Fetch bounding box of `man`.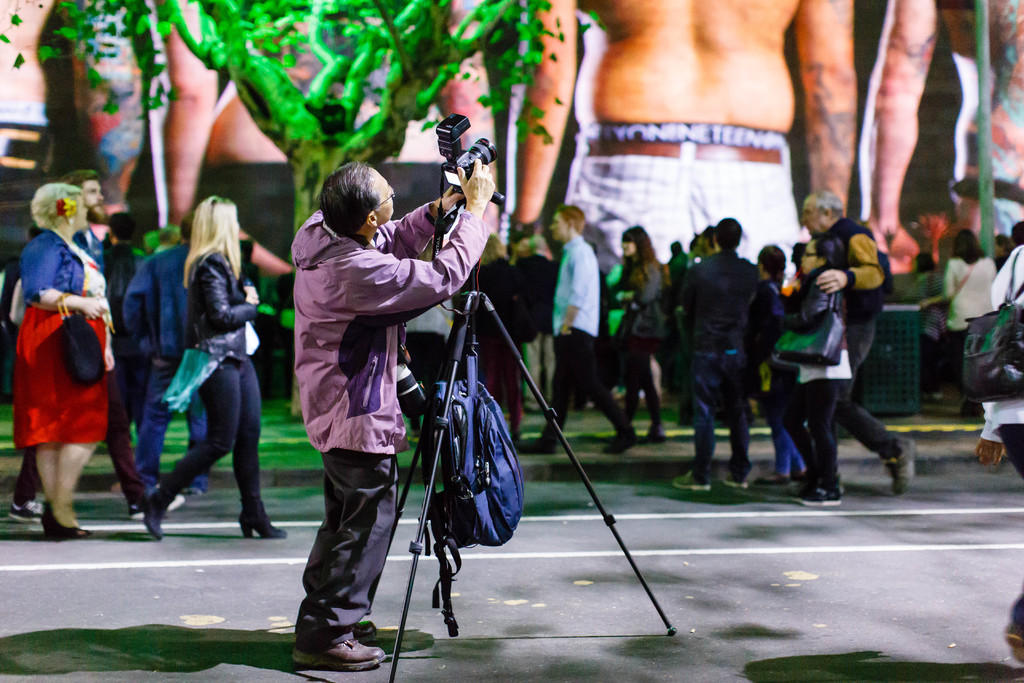
Bbox: l=680, t=206, r=782, b=484.
